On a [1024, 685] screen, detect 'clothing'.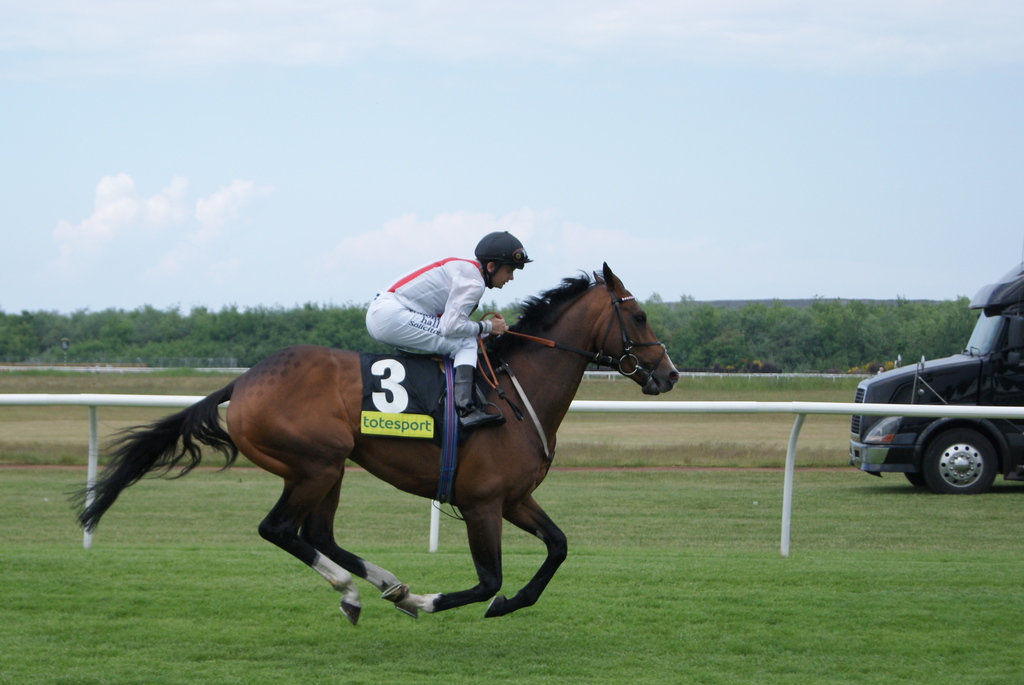
352/248/509/383.
